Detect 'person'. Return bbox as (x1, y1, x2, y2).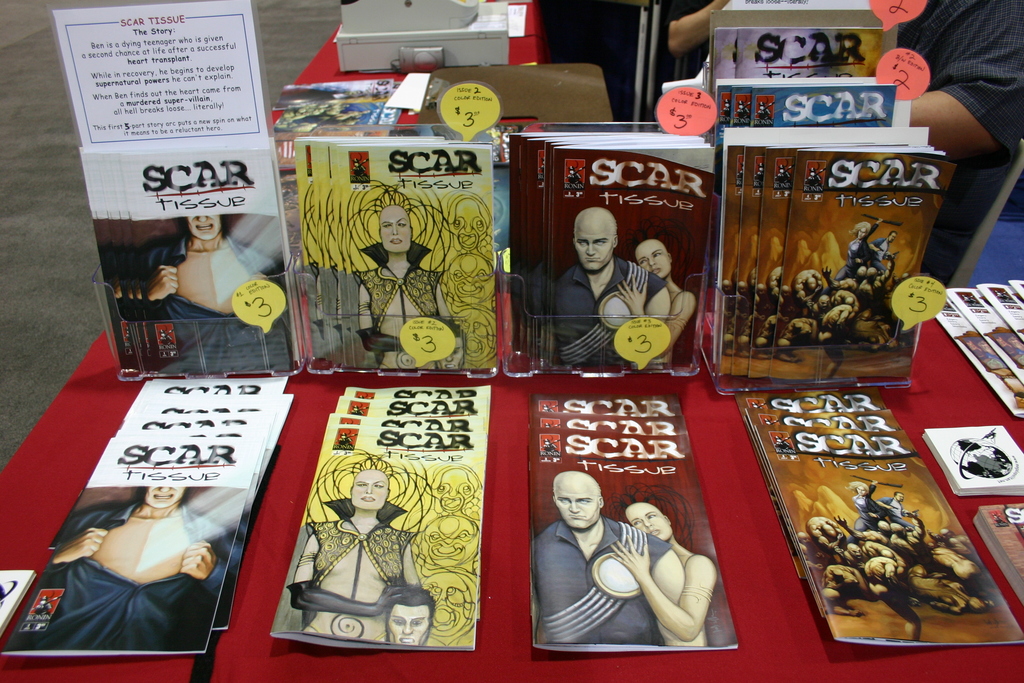
(384, 584, 438, 645).
